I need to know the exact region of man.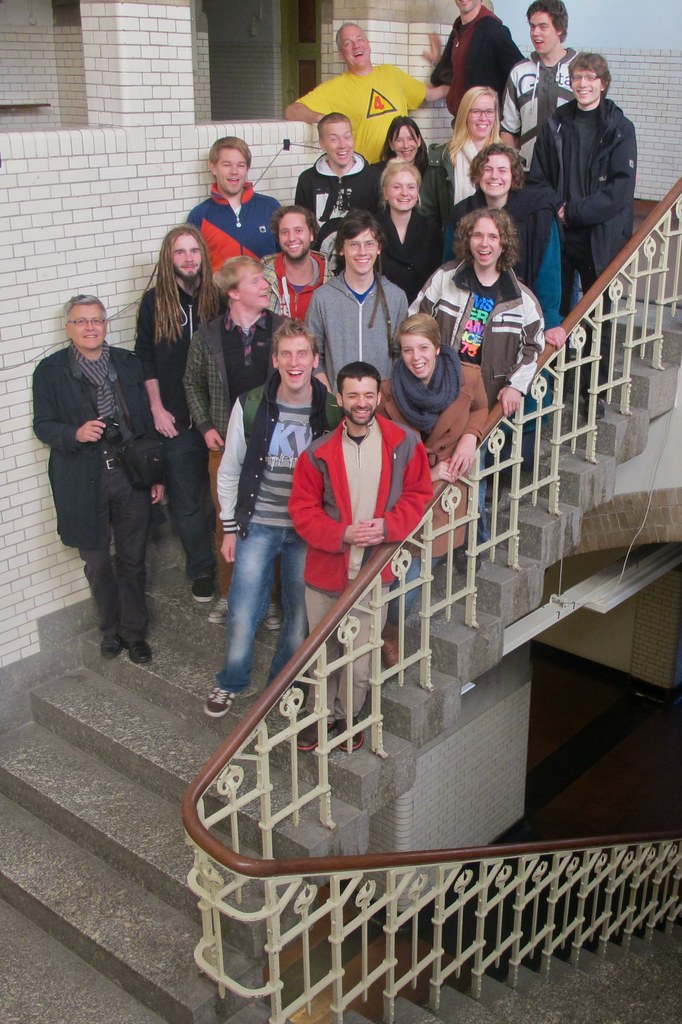
Region: (x1=35, y1=274, x2=205, y2=677).
